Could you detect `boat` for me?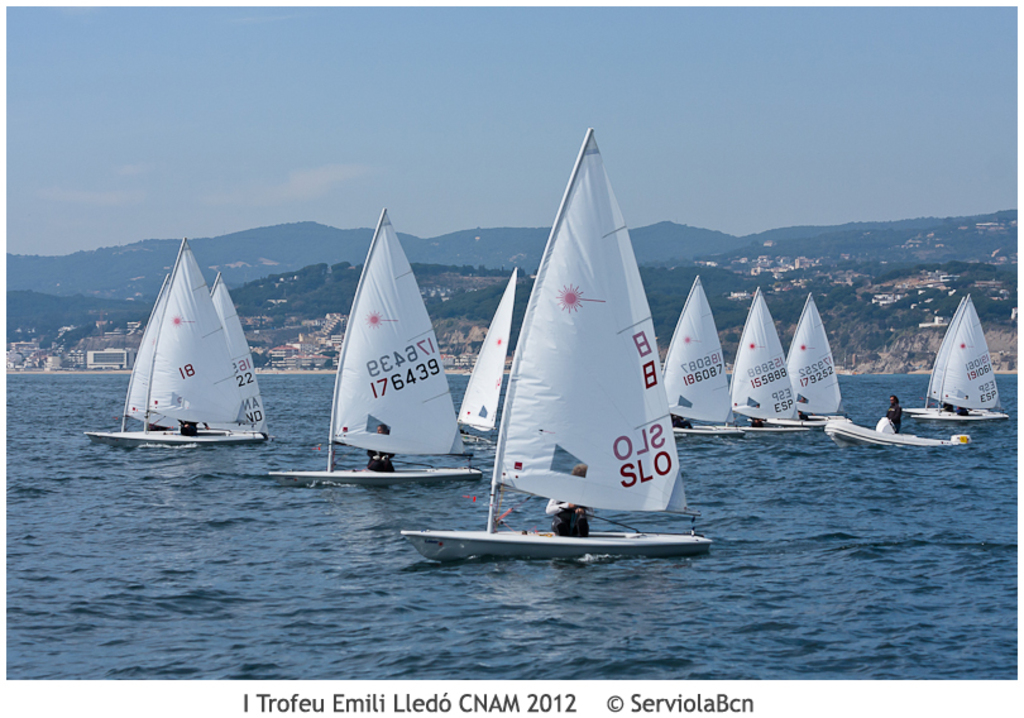
Detection result: {"left": 660, "top": 276, "right": 733, "bottom": 436}.
